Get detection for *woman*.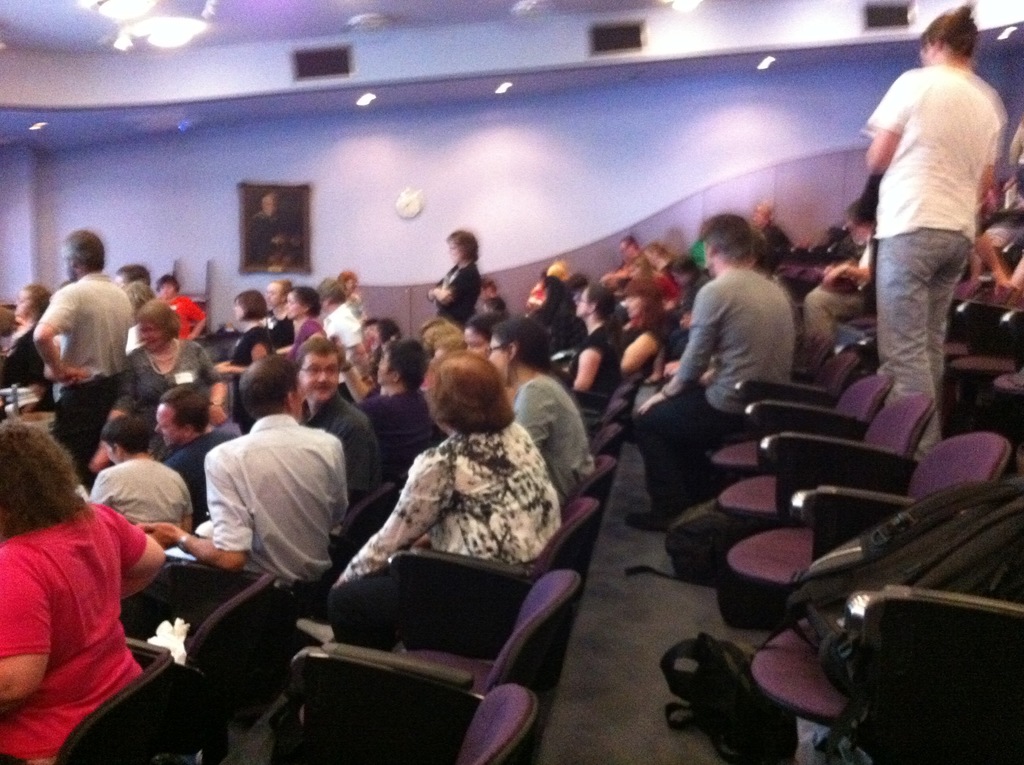
Detection: crop(209, 291, 275, 435).
